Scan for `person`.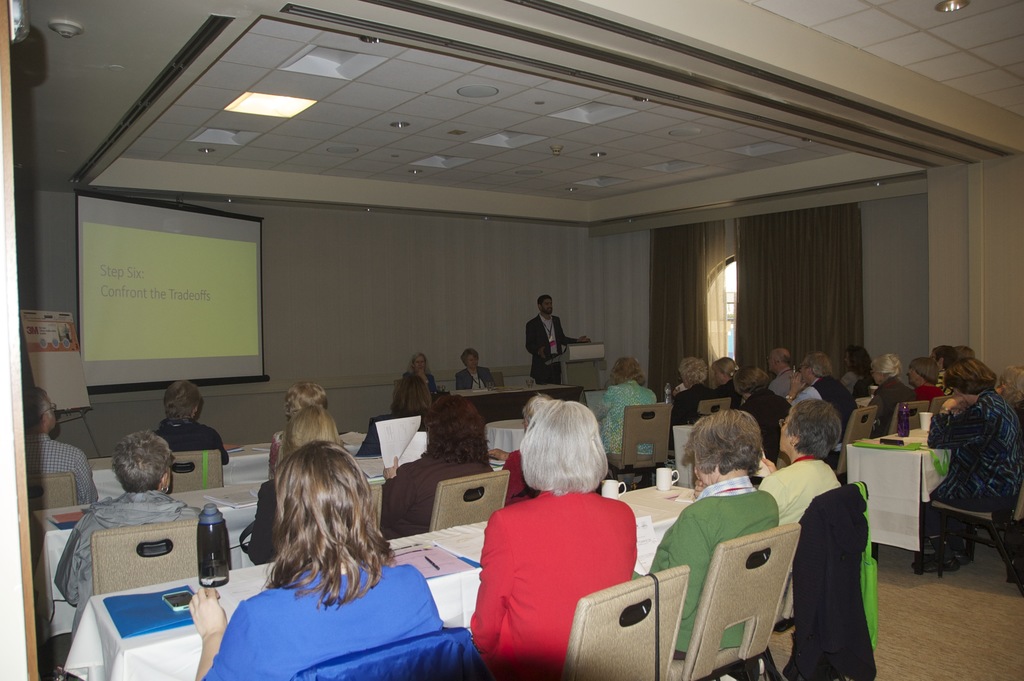
Scan result: crop(147, 388, 225, 466).
